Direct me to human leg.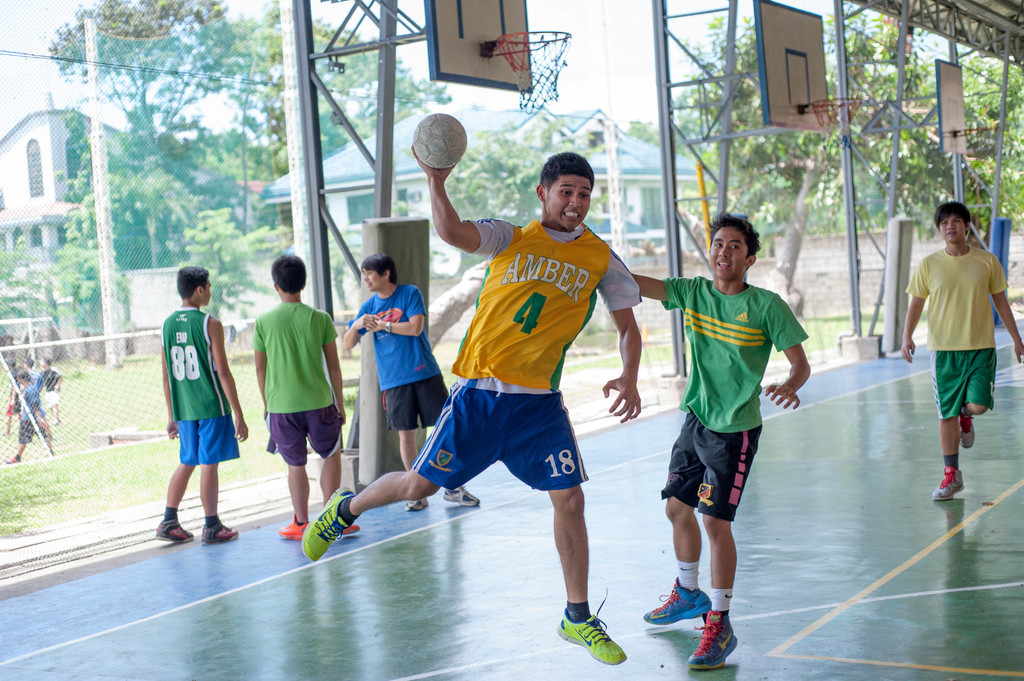
Direction: (412,368,482,505).
